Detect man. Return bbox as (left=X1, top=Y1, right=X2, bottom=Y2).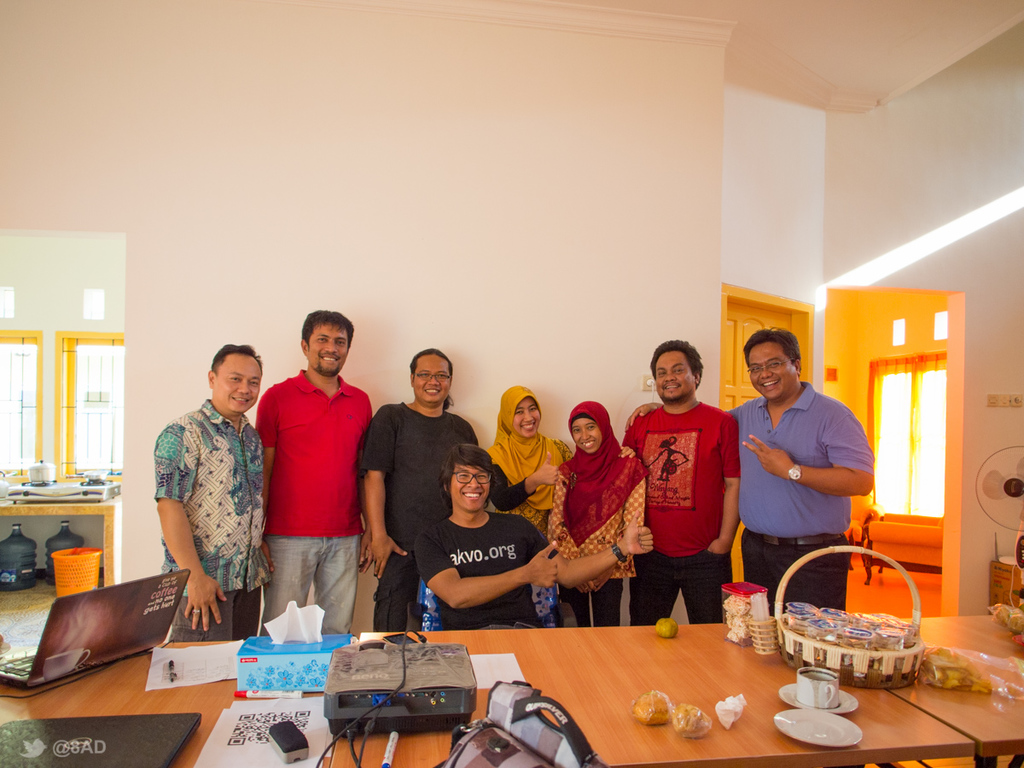
(left=622, top=323, right=876, bottom=616).
